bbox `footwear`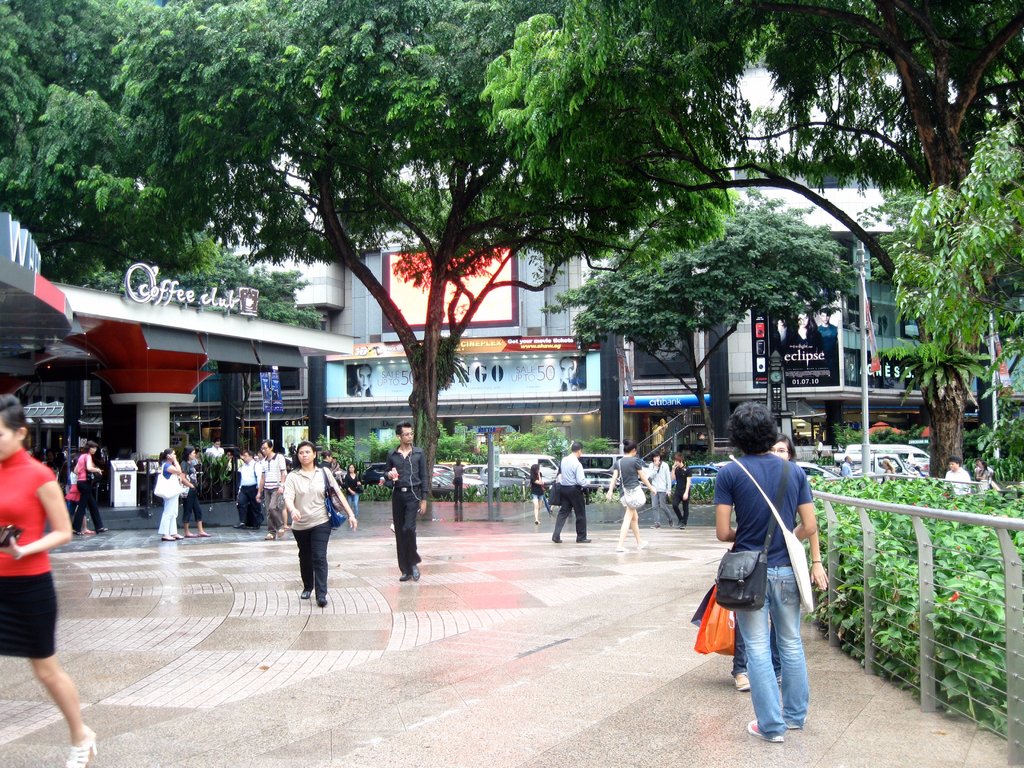
bbox(316, 598, 326, 607)
